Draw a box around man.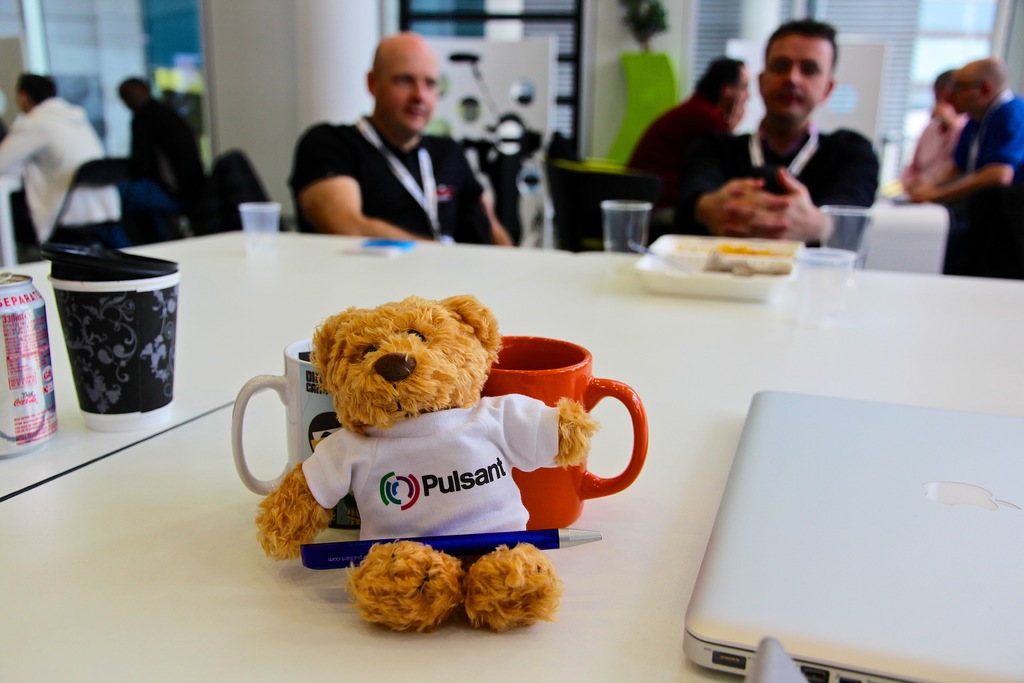
(x1=618, y1=48, x2=750, y2=193).
